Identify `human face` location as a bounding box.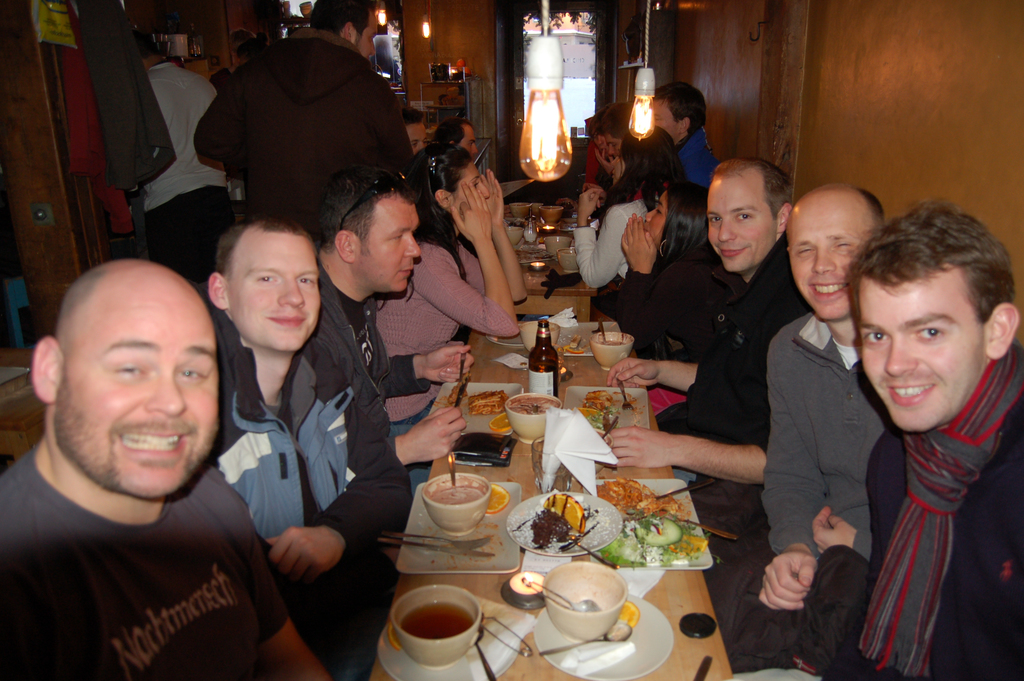
l=703, t=181, r=780, b=272.
